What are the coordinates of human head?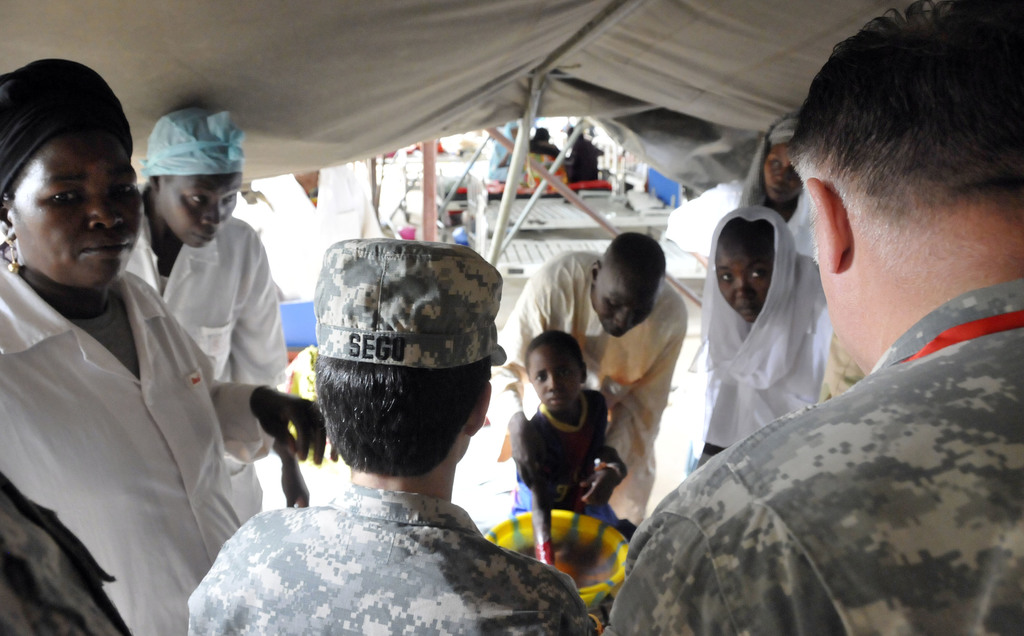
crop(787, 0, 1023, 379).
